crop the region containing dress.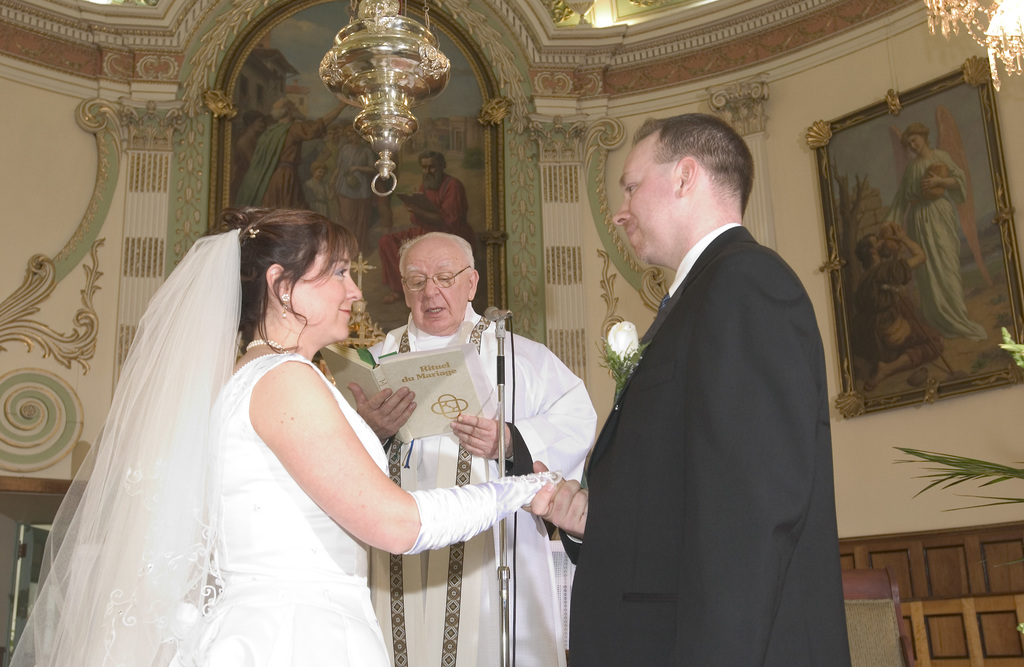
Crop region: (164, 350, 391, 666).
